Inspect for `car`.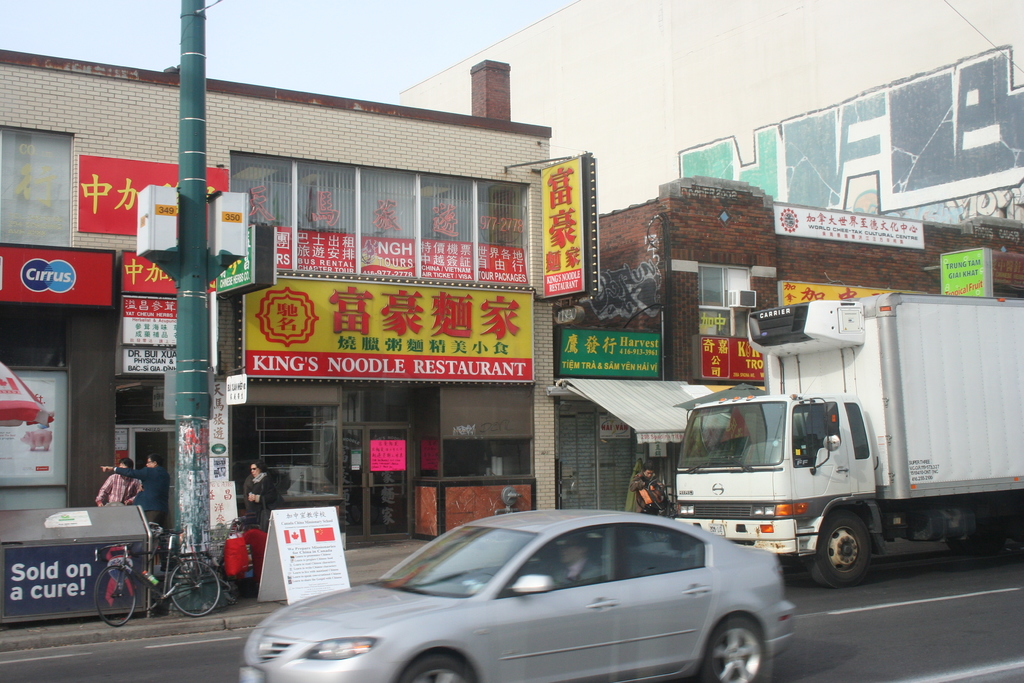
Inspection: detection(237, 506, 797, 682).
